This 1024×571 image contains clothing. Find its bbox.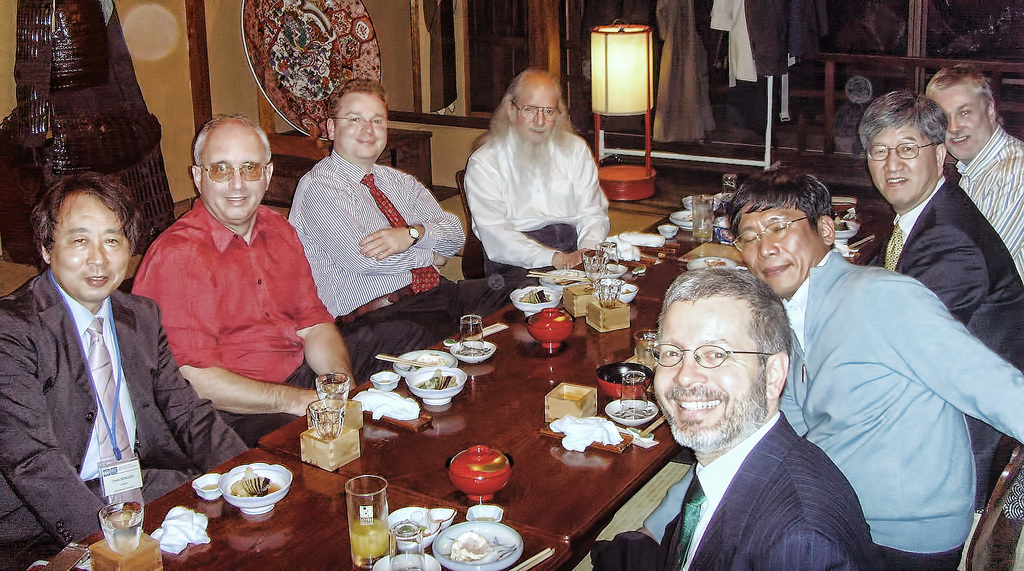
<region>605, 409, 874, 570</region>.
